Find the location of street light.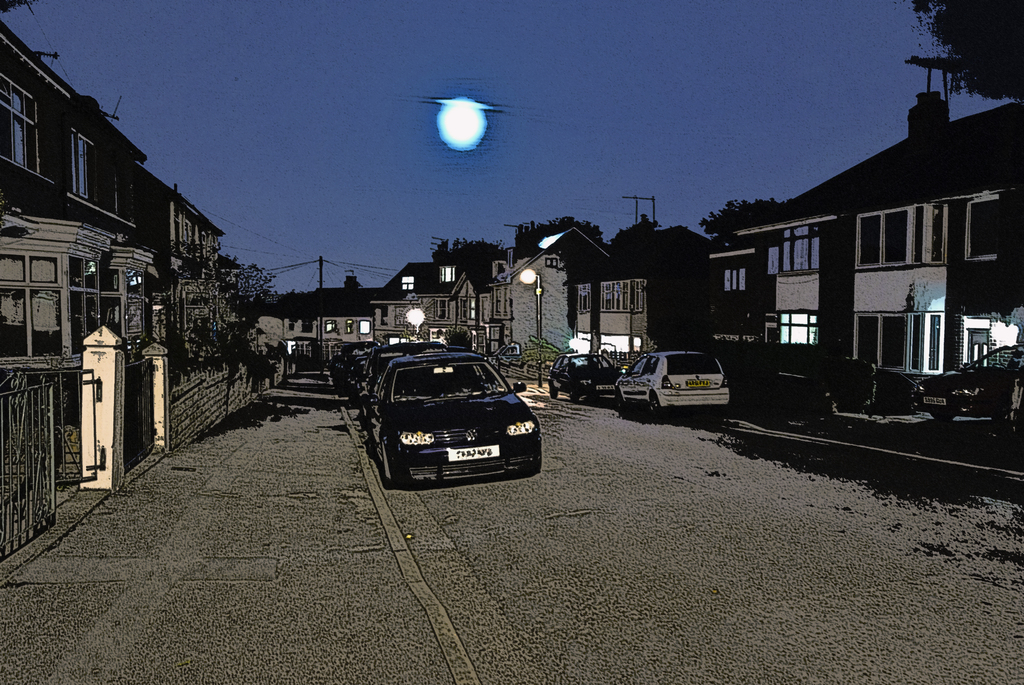
Location: (520, 265, 543, 384).
